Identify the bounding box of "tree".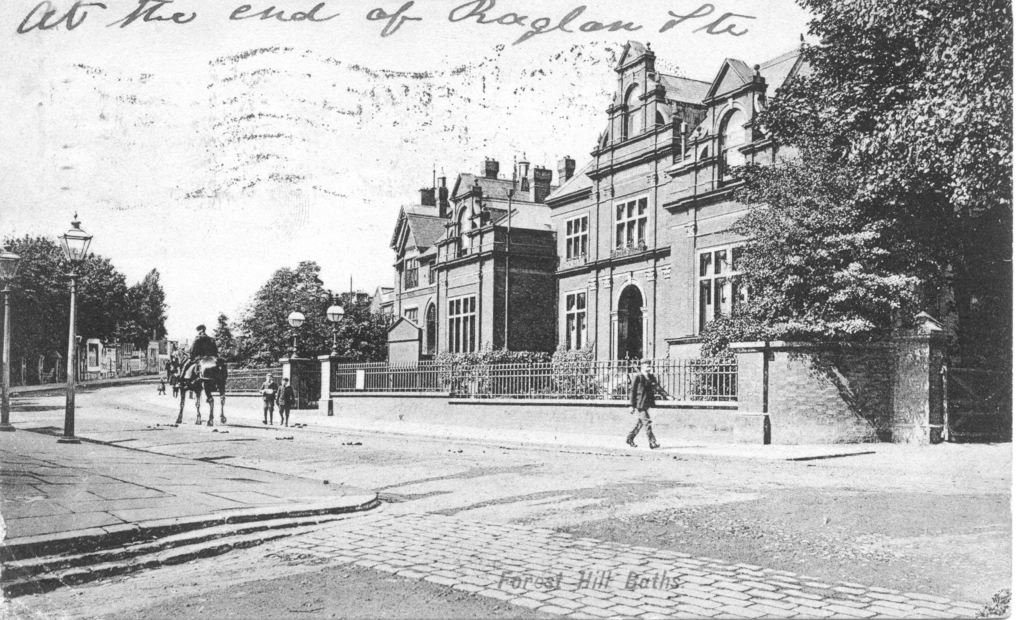
x1=212 y1=309 x2=238 y2=363.
